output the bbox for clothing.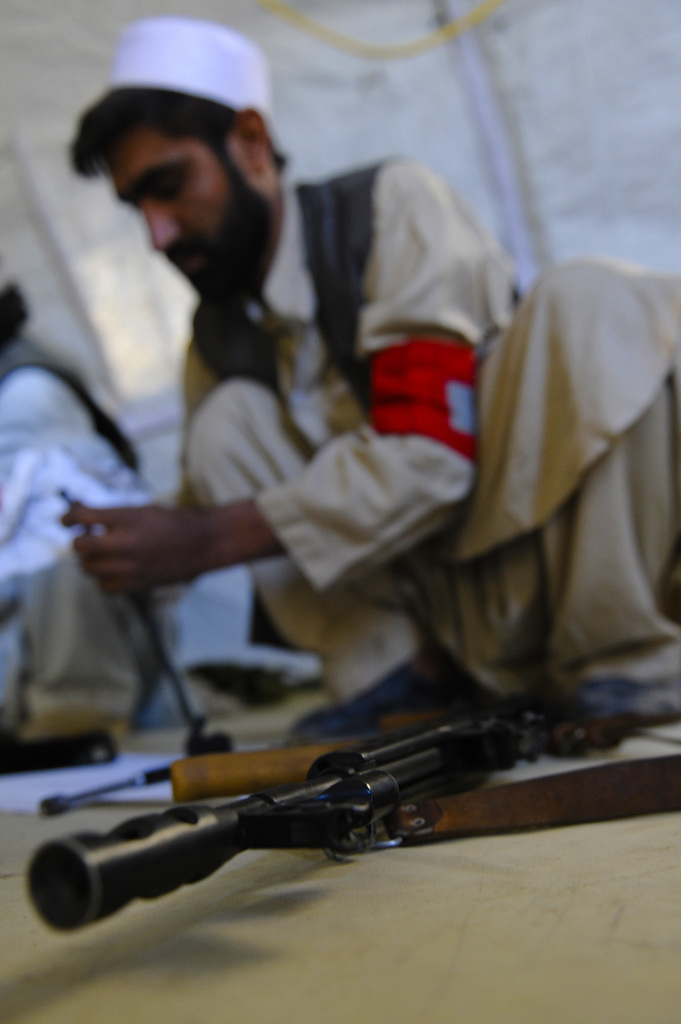
left=0, top=335, right=178, bottom=736.
